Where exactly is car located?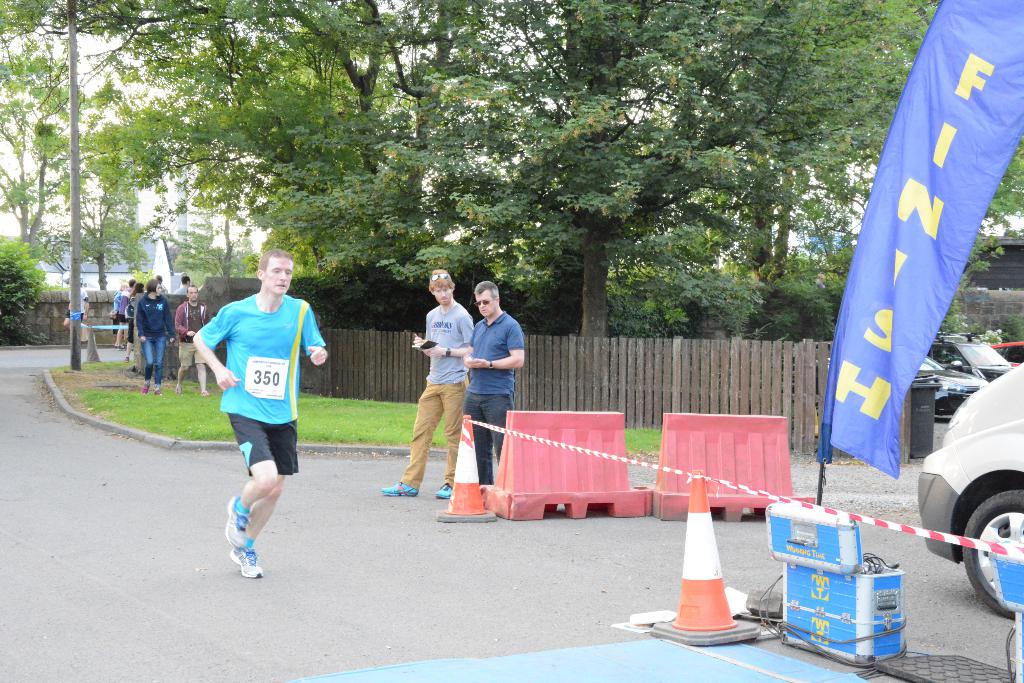
Its bounding box is <box>917,357,986,415</box>.
